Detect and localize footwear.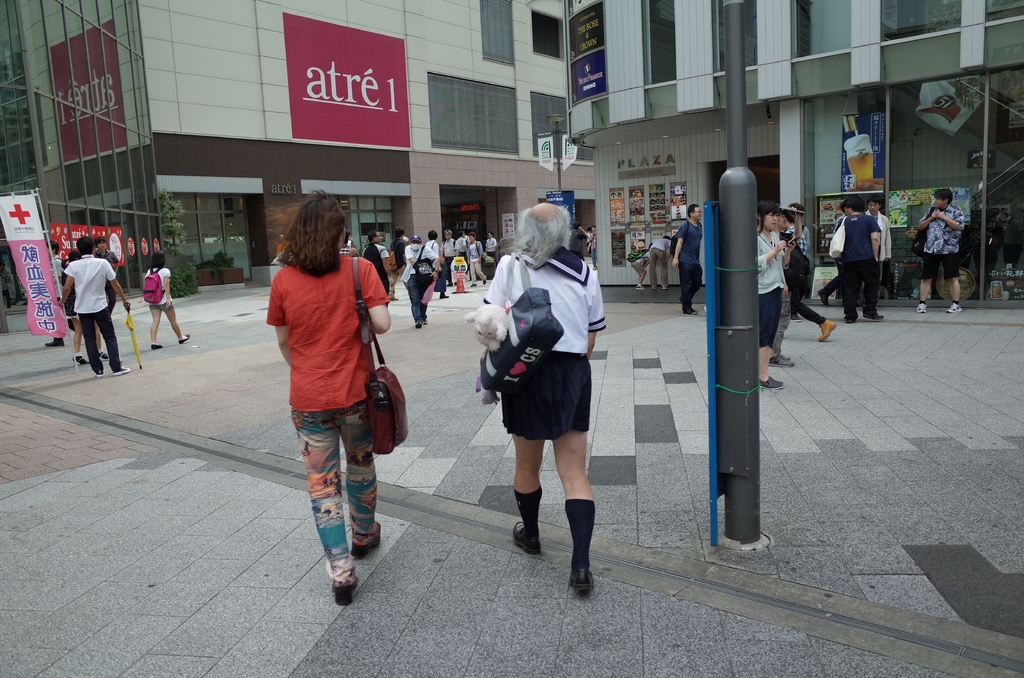
Localized at locate(177, 331, 193, 347).
